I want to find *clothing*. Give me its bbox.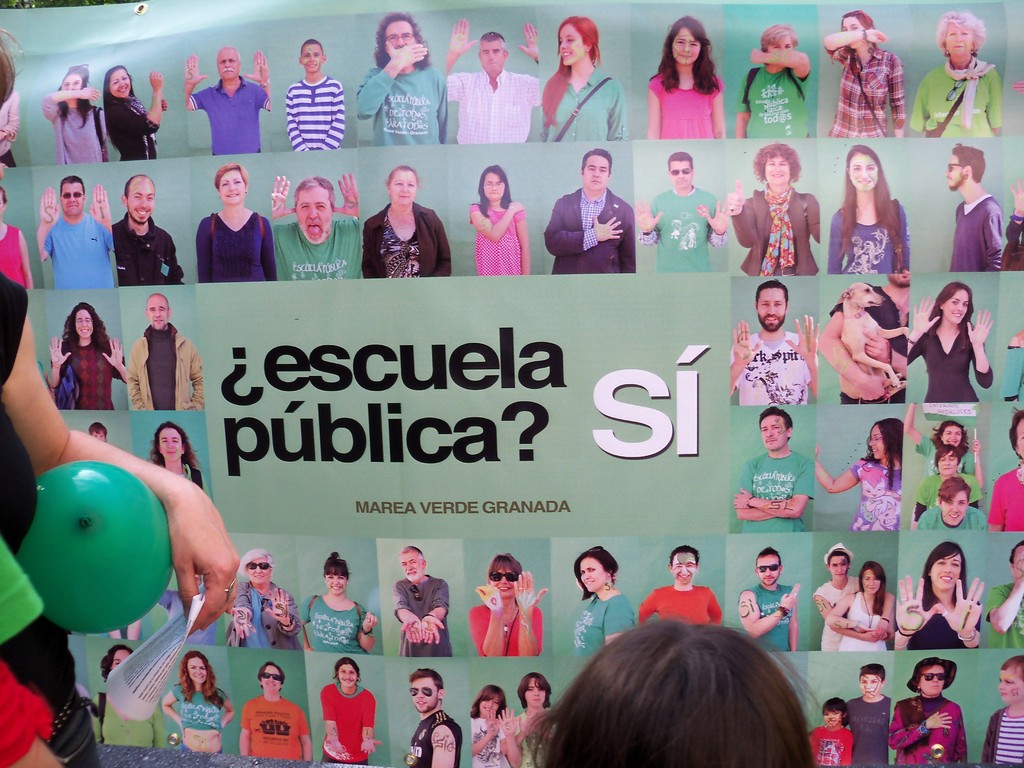
42 213 120 294.
